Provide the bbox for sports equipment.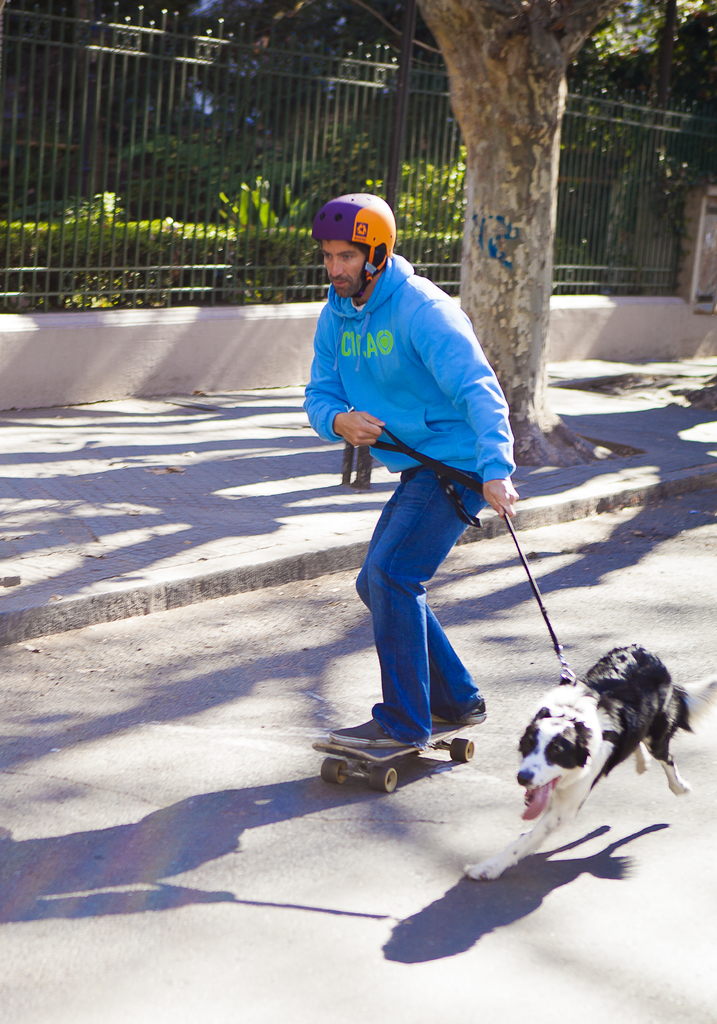
box=[310, 194, 398, 299].
